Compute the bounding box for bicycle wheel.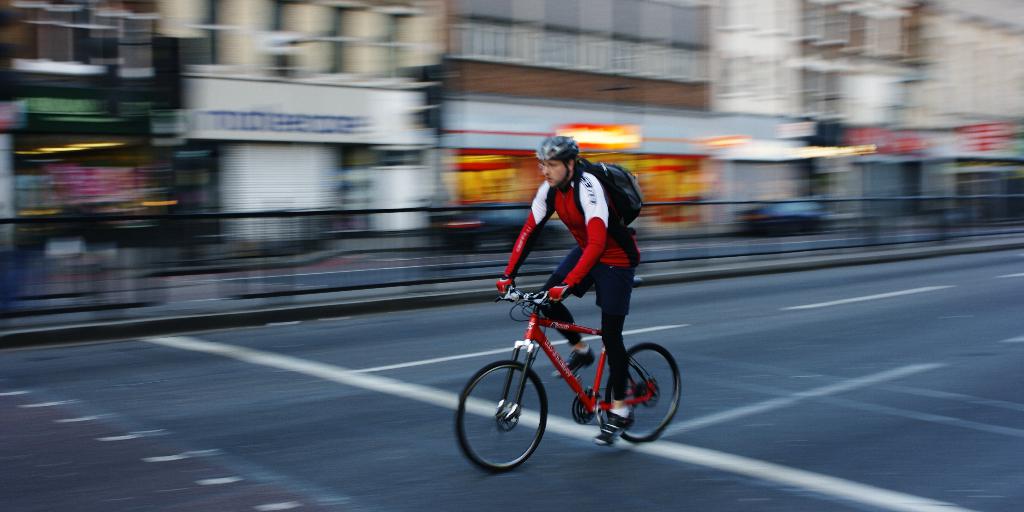
pyautogui.locateOnScreen(472, 351, 555, 467).
